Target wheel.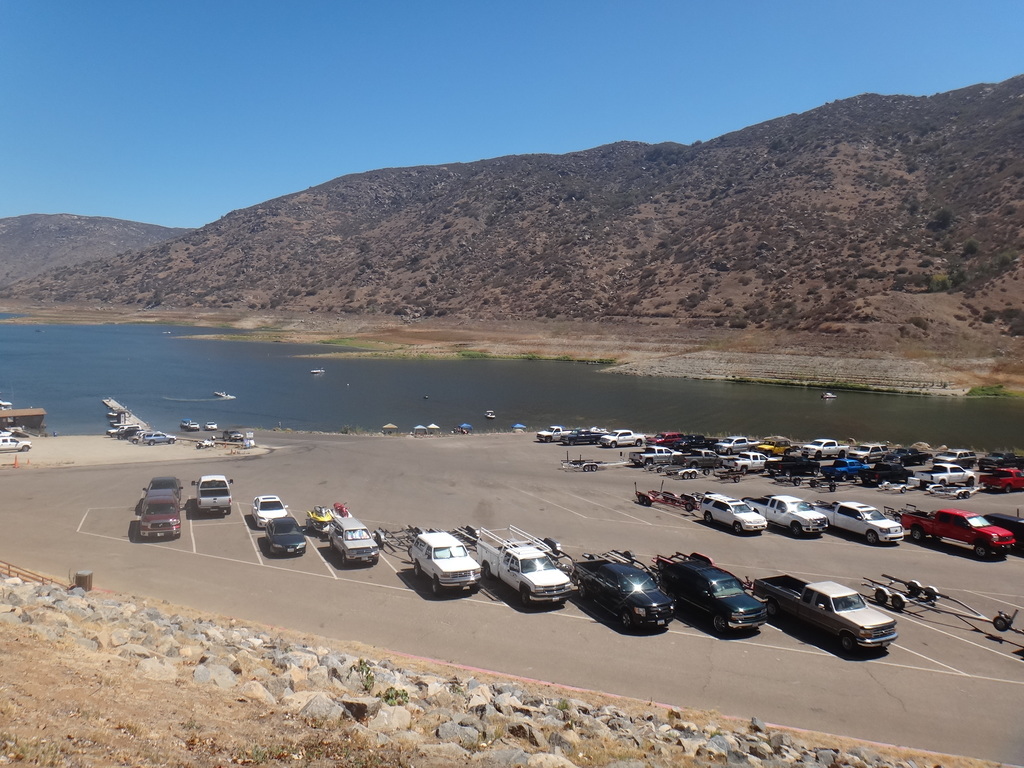
Target region: (x1=711, y1=616, x2=736, y2=637).
